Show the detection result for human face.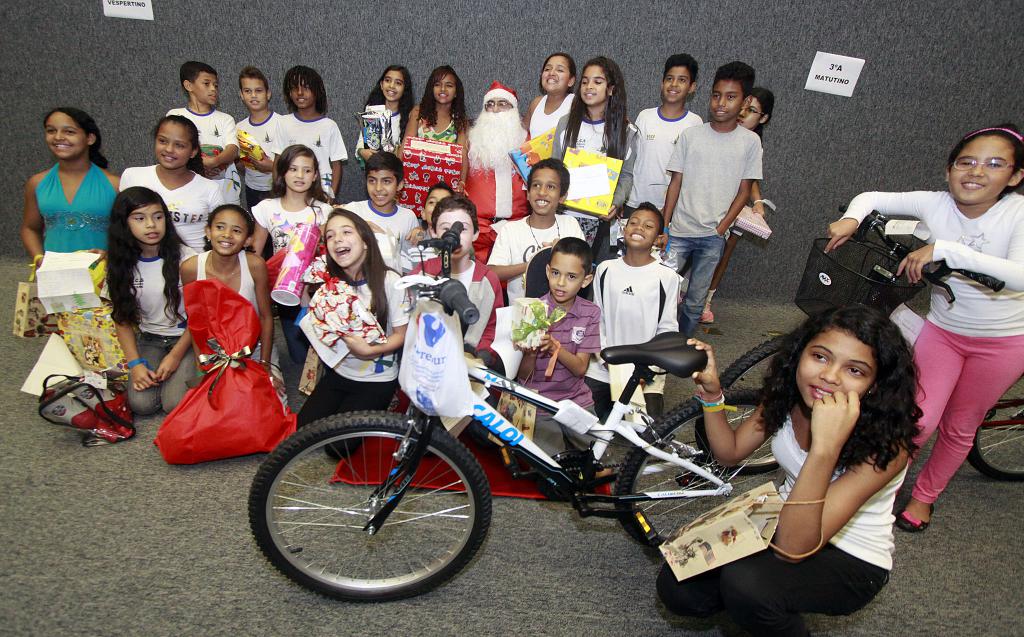
region(661, 61, 690, 104).
